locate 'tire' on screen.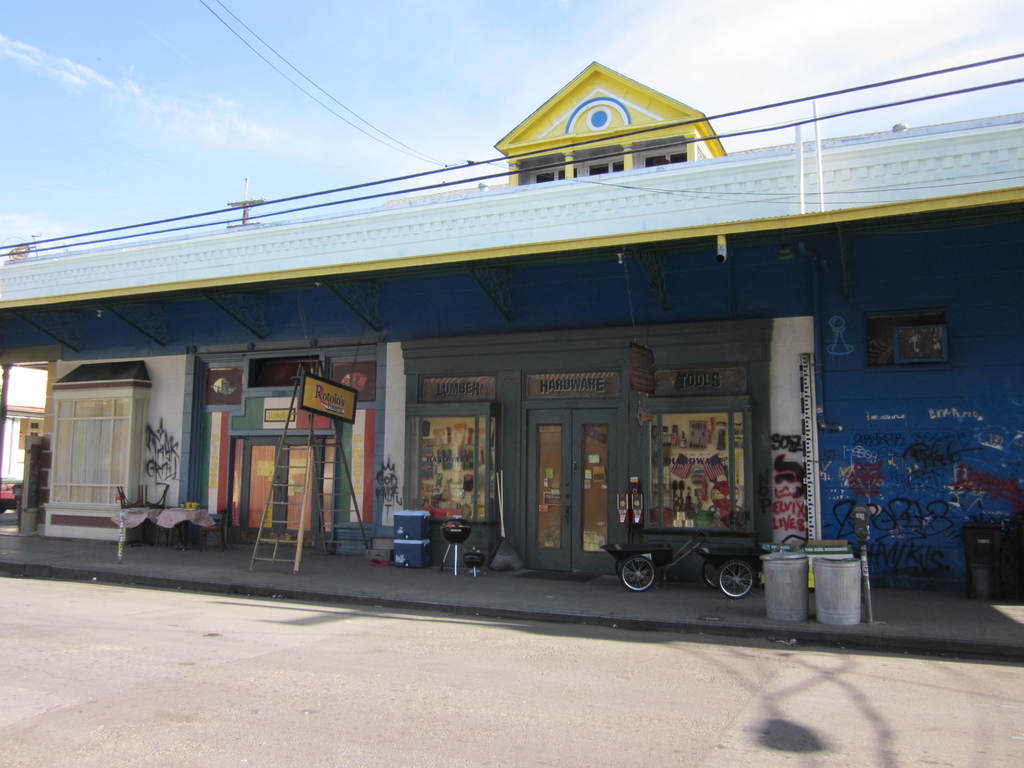
On screen at [719,559,753,601].
